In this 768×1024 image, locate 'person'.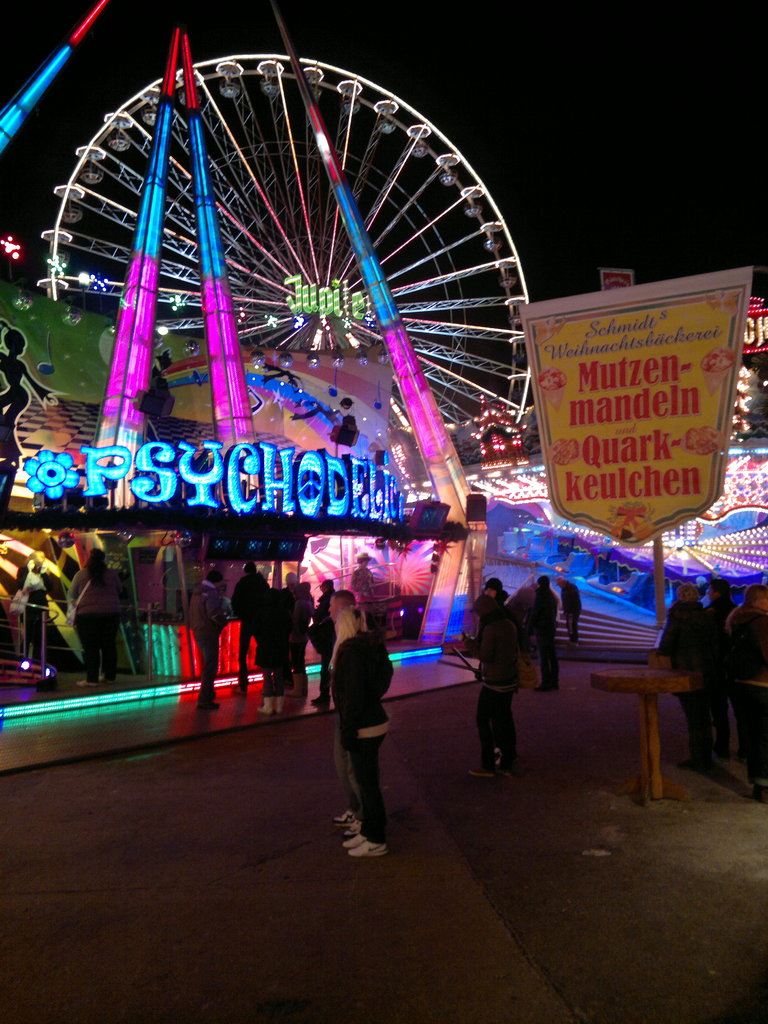
Bounding box: (x1=720, y1=584, x2=767, y2=769).
